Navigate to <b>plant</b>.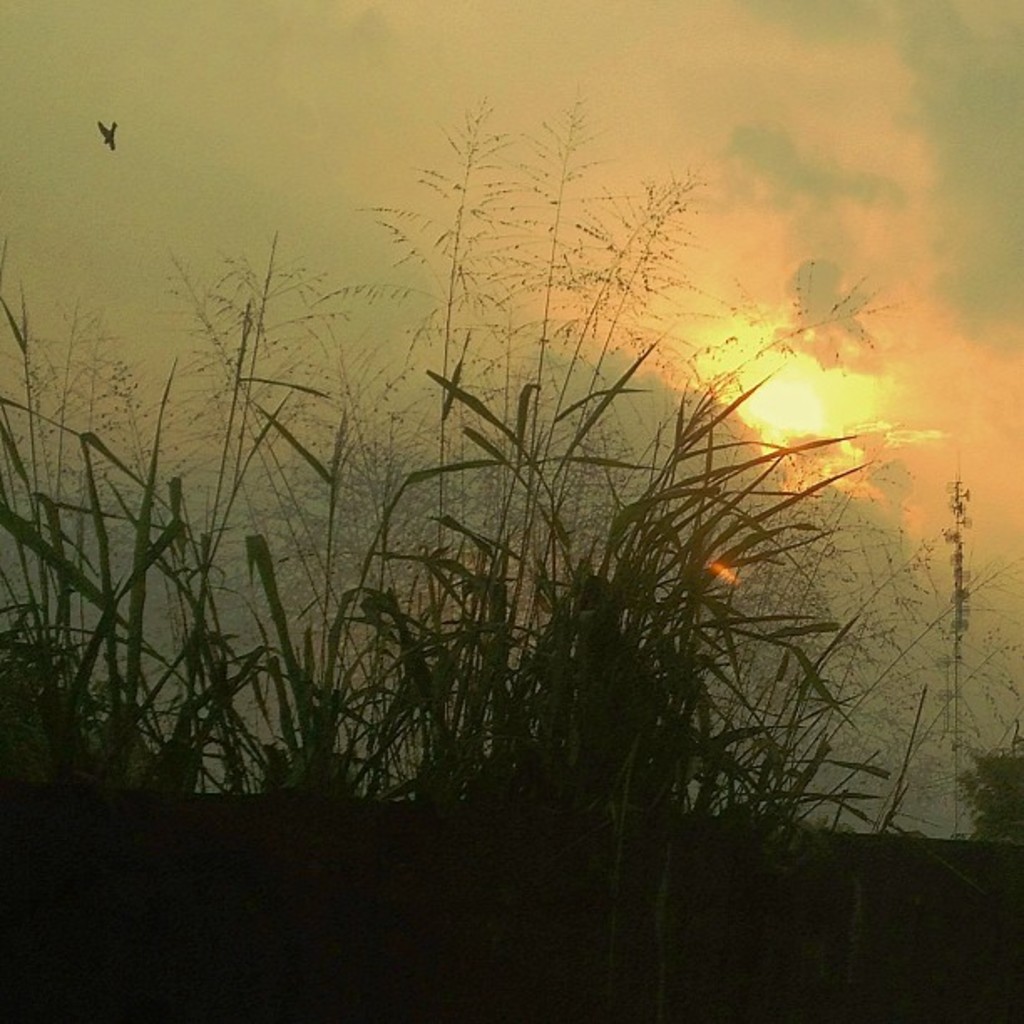
Navigation target: box=[952, 724, 1016, 888].
